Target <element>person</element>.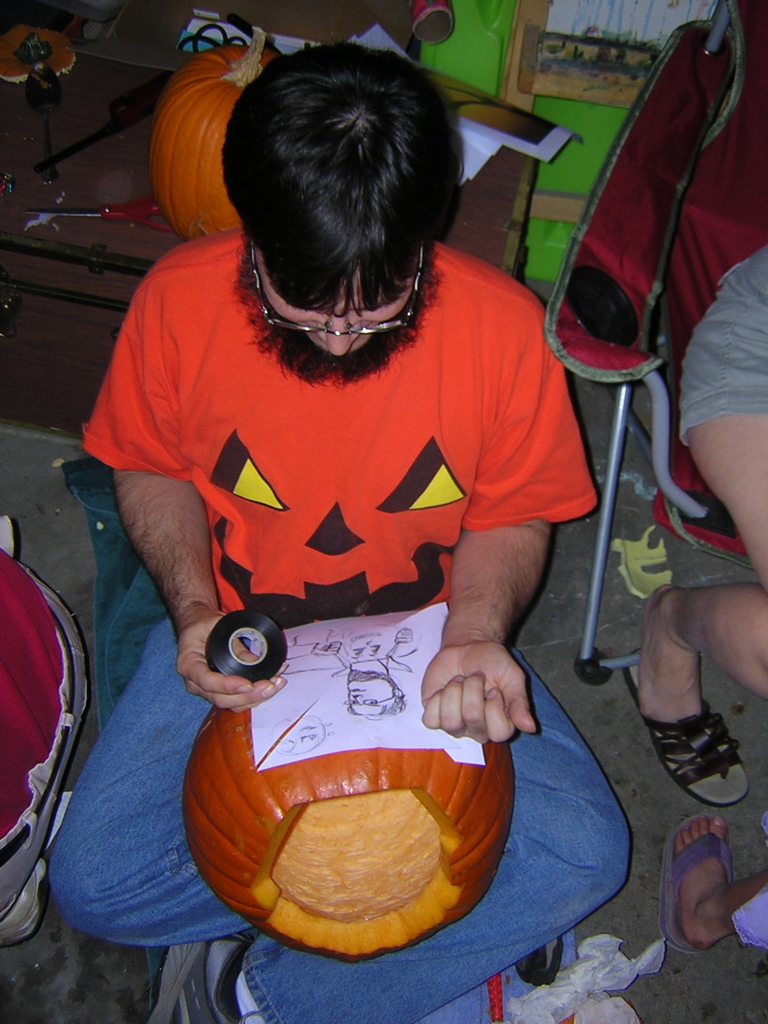
Target region: [635,243,767,748].
